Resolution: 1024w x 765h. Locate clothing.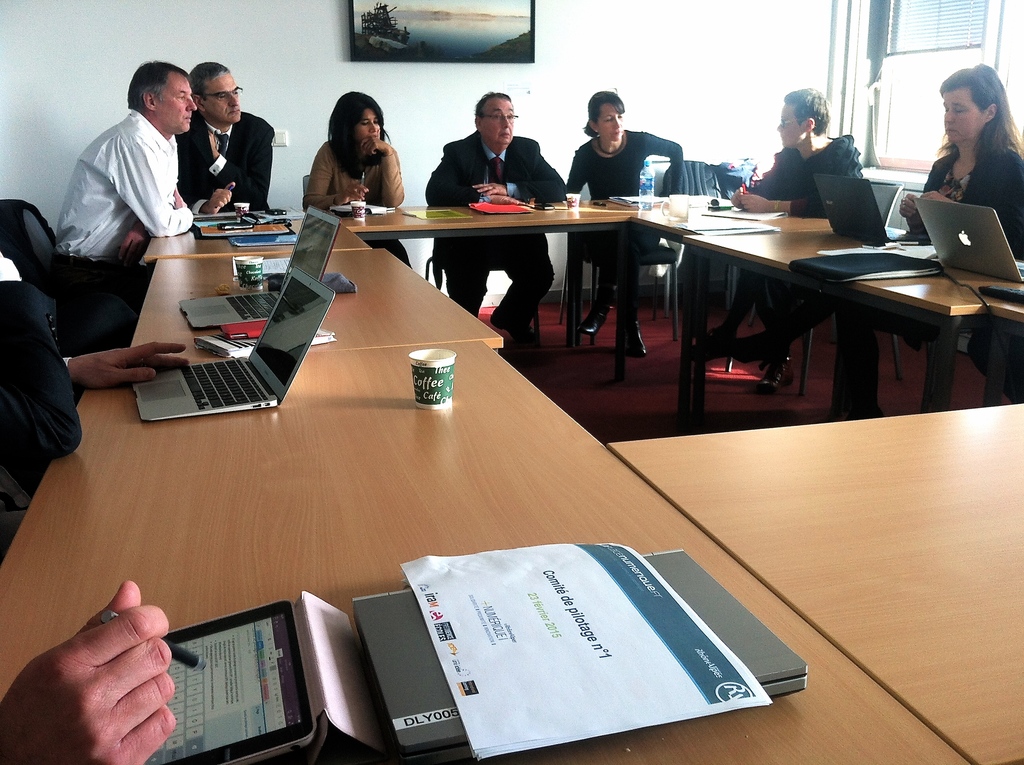
313/131/399/250.
